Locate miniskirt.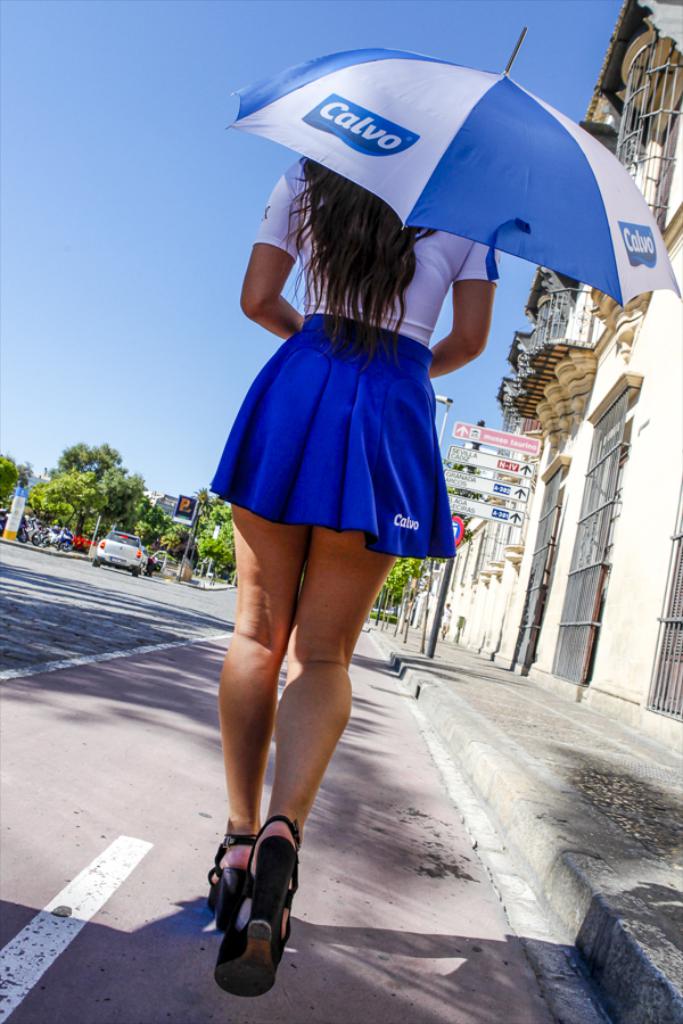
Bounding box: 208:312:455:556.
